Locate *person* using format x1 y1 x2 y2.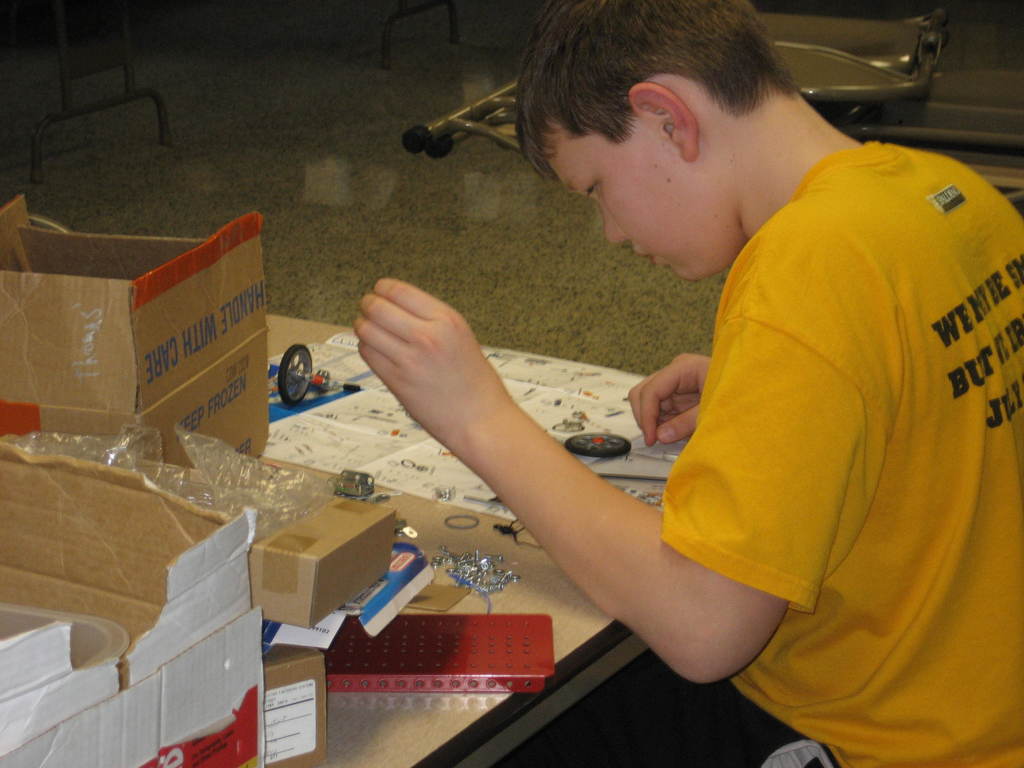
505 20 1011 733.
